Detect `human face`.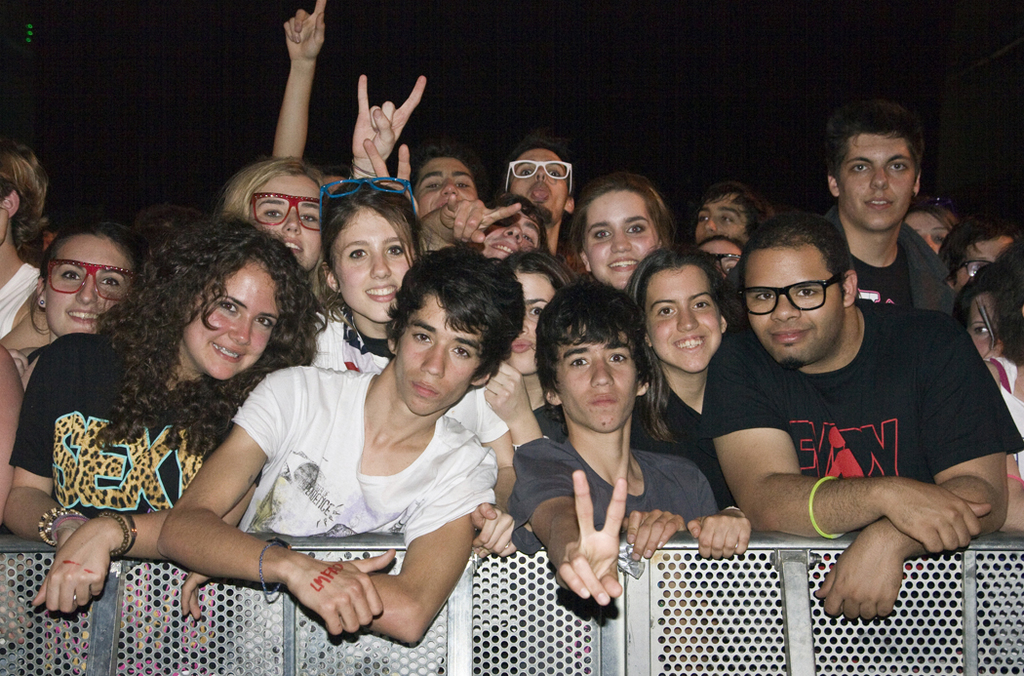
Detected at BBox(414, 157, 477, 214).
